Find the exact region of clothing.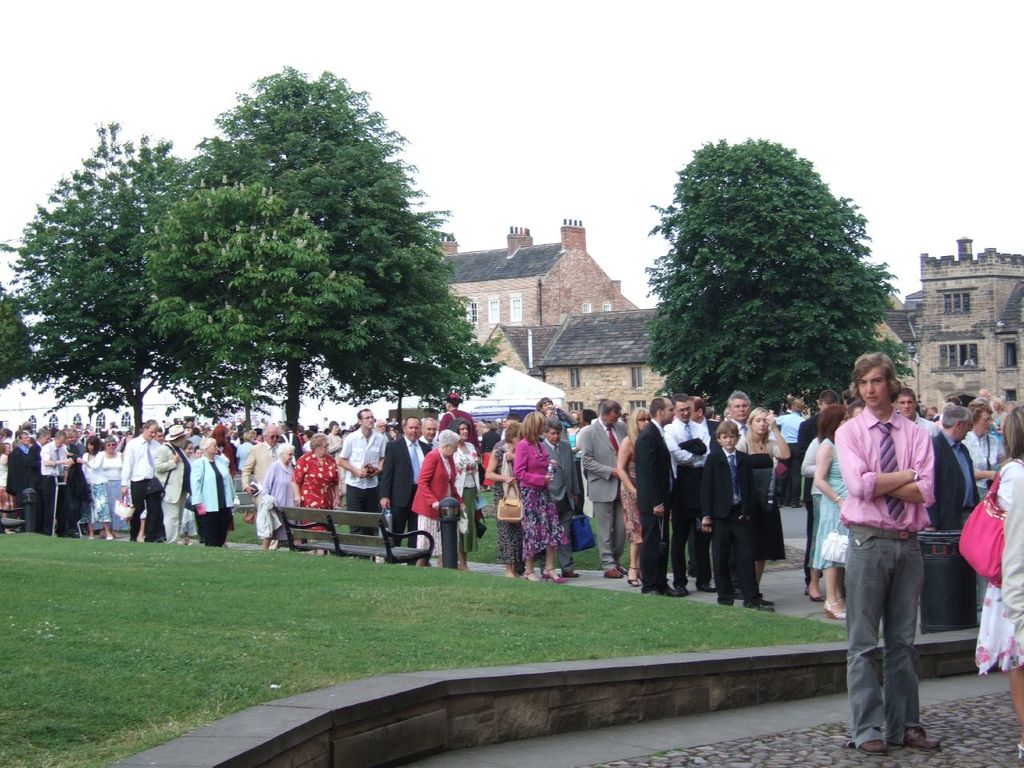
Exact region: [613,466,647,544].
